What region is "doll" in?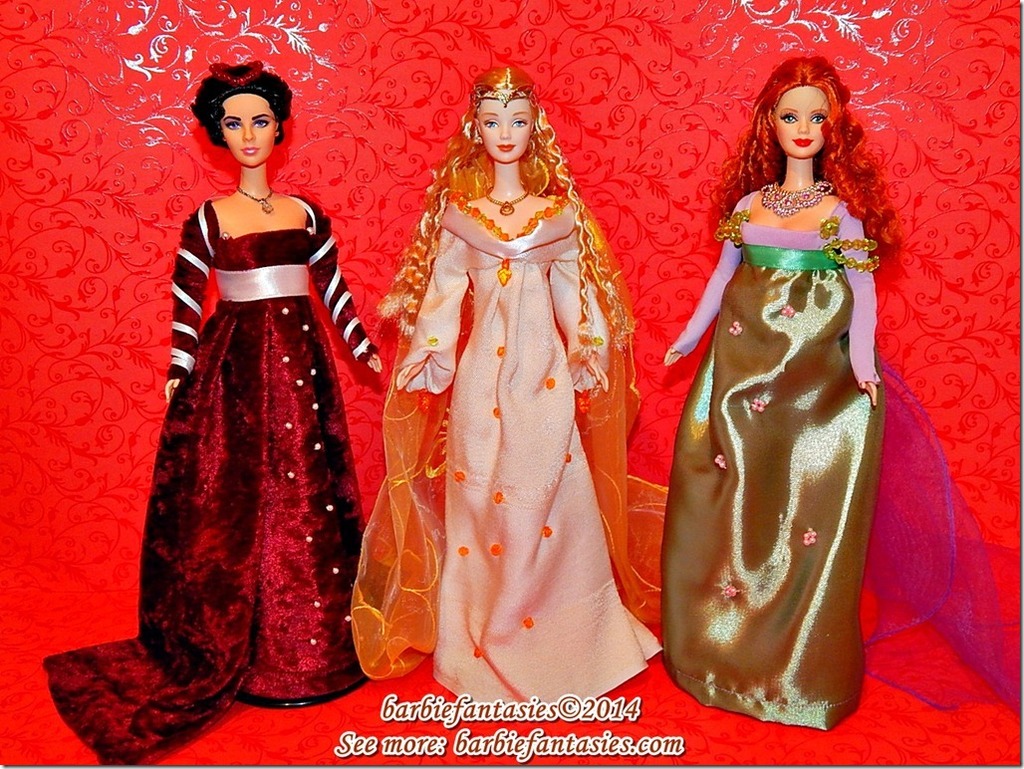
<bbox>34, 63, 375, 768</bbox>.
